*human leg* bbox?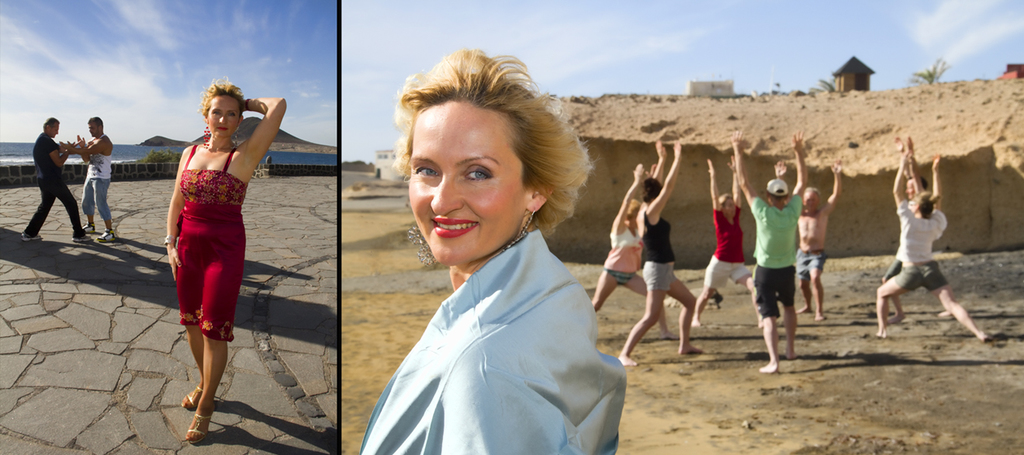
bbox(187, 240, 246, 444)
